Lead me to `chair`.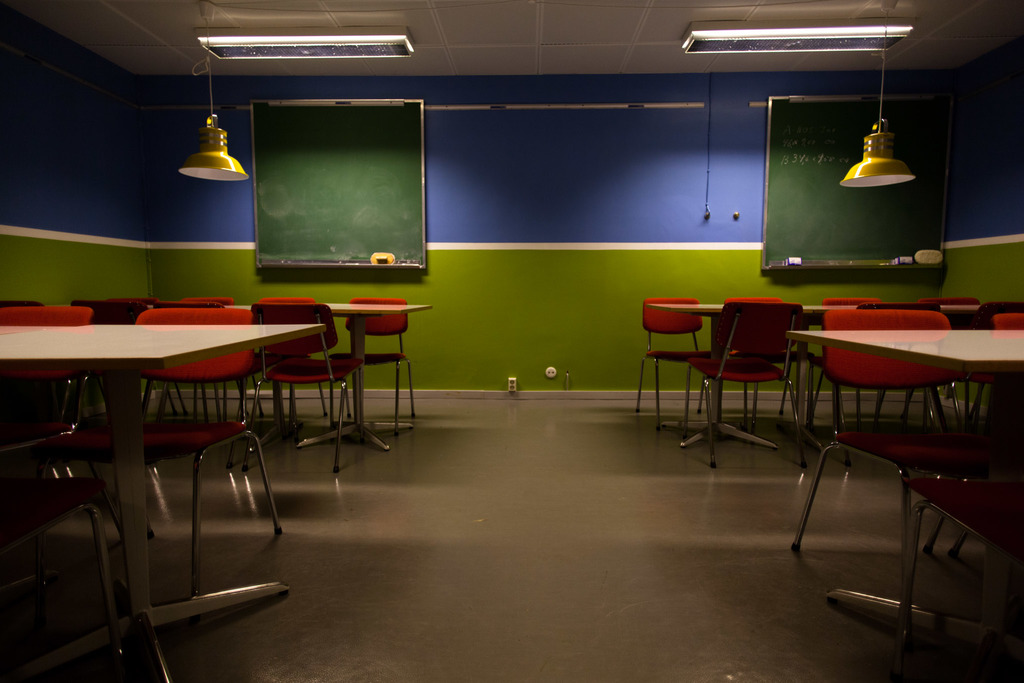
Lead to bbox=[0, 300, 124, 538].
